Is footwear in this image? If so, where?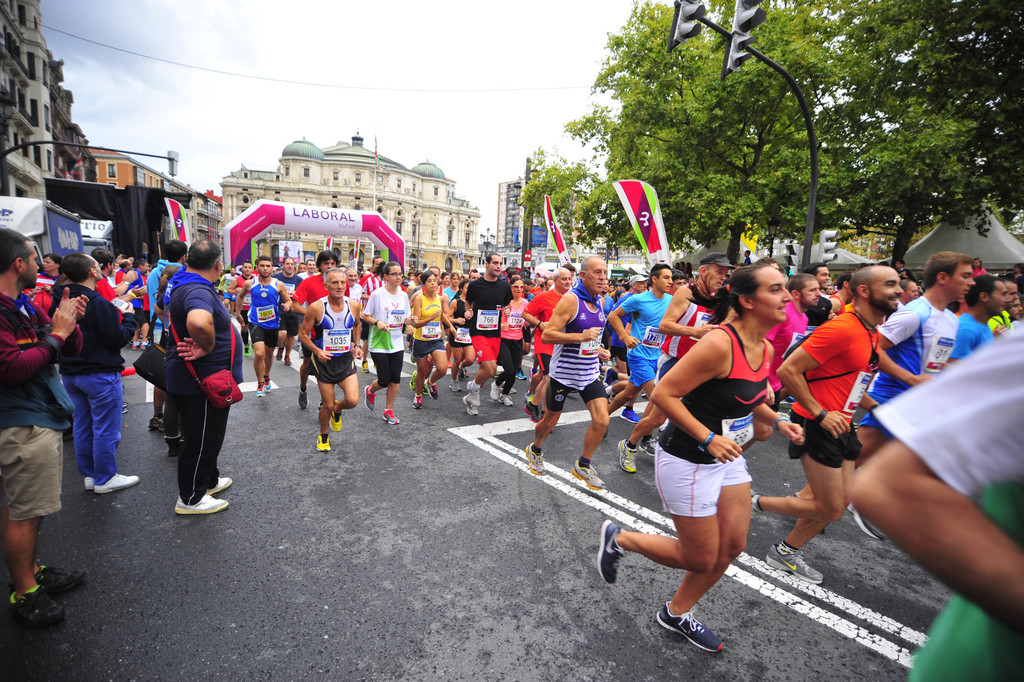
Yes, at <region>623, 409, 640, 423</region>.
